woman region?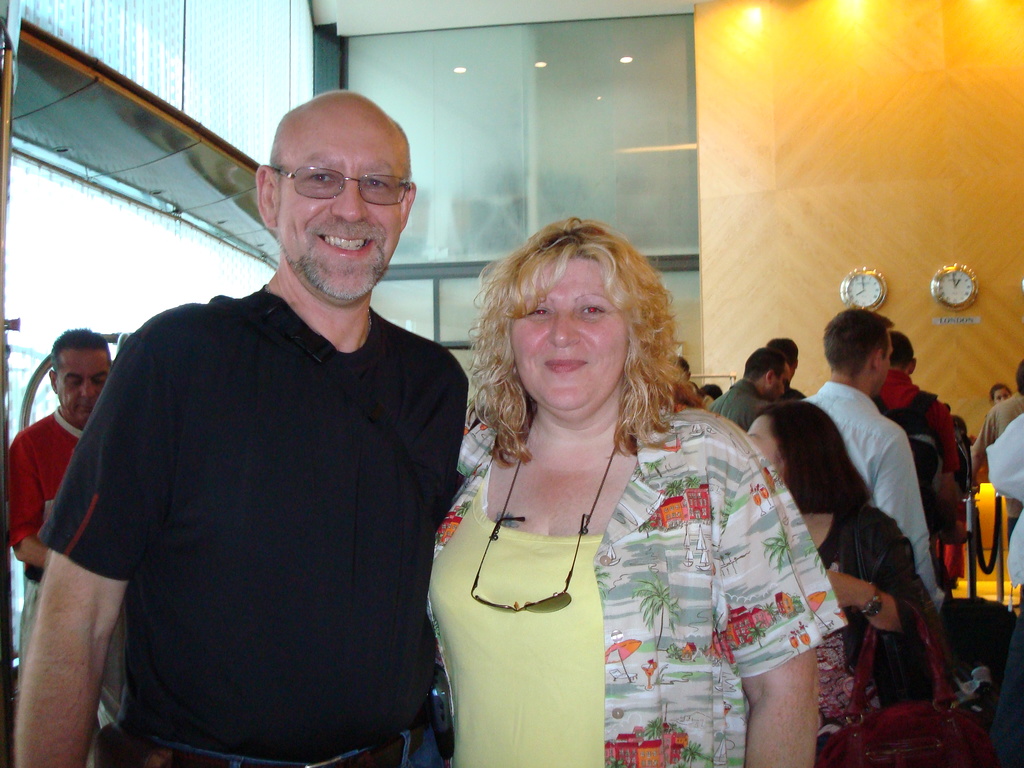
l=420, t=227, r=790, b=767
